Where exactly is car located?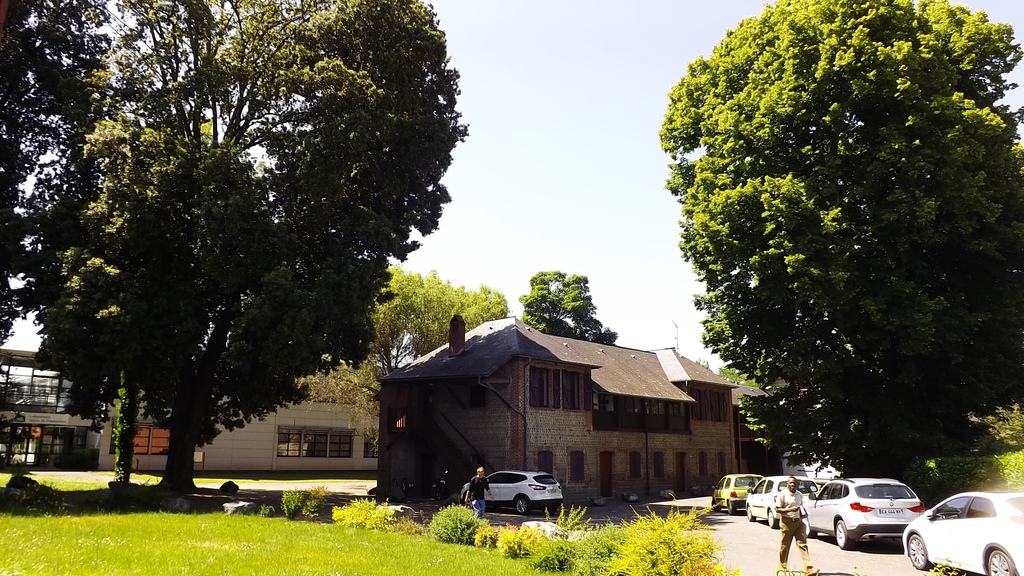
Its bounding box is [x1=803, y1=477, x2=925, y2=549].
